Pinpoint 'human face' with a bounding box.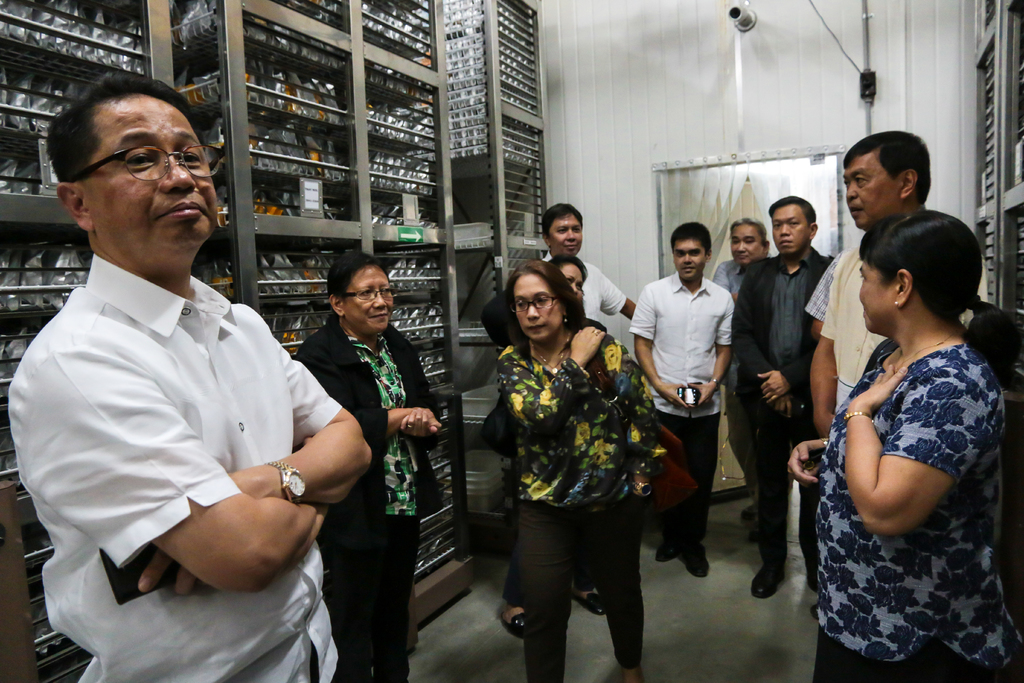
[left=561, top=255, right=586, bottom=289].
